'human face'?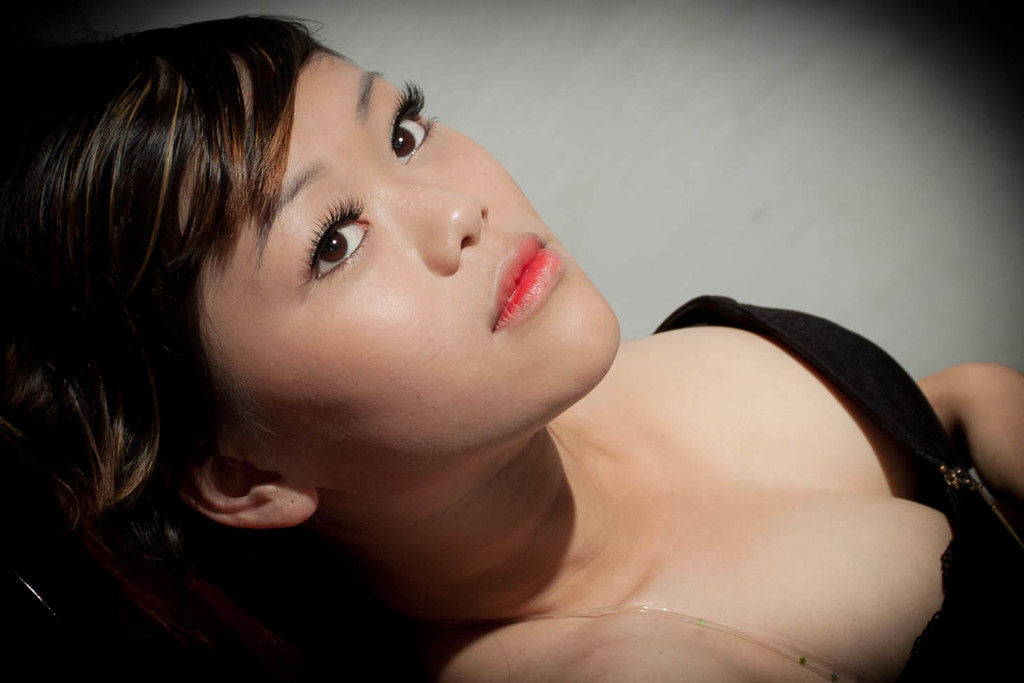
bbox(184, 47, 630, 481)
